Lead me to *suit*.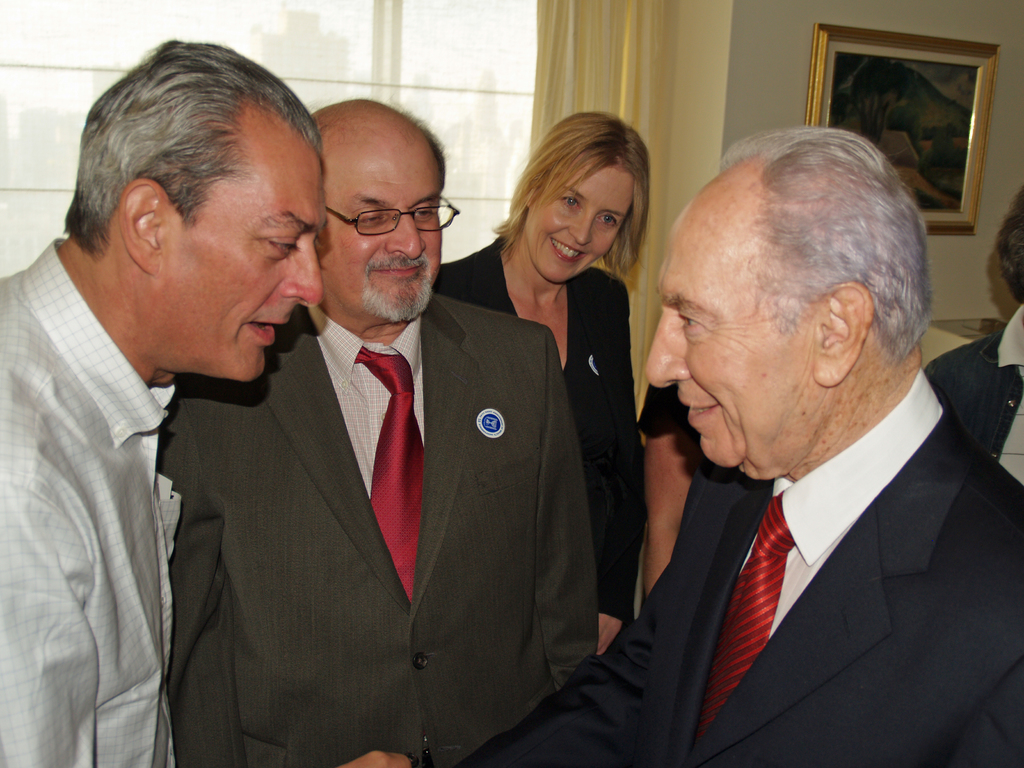
Lead to 449 413 1023 767.
